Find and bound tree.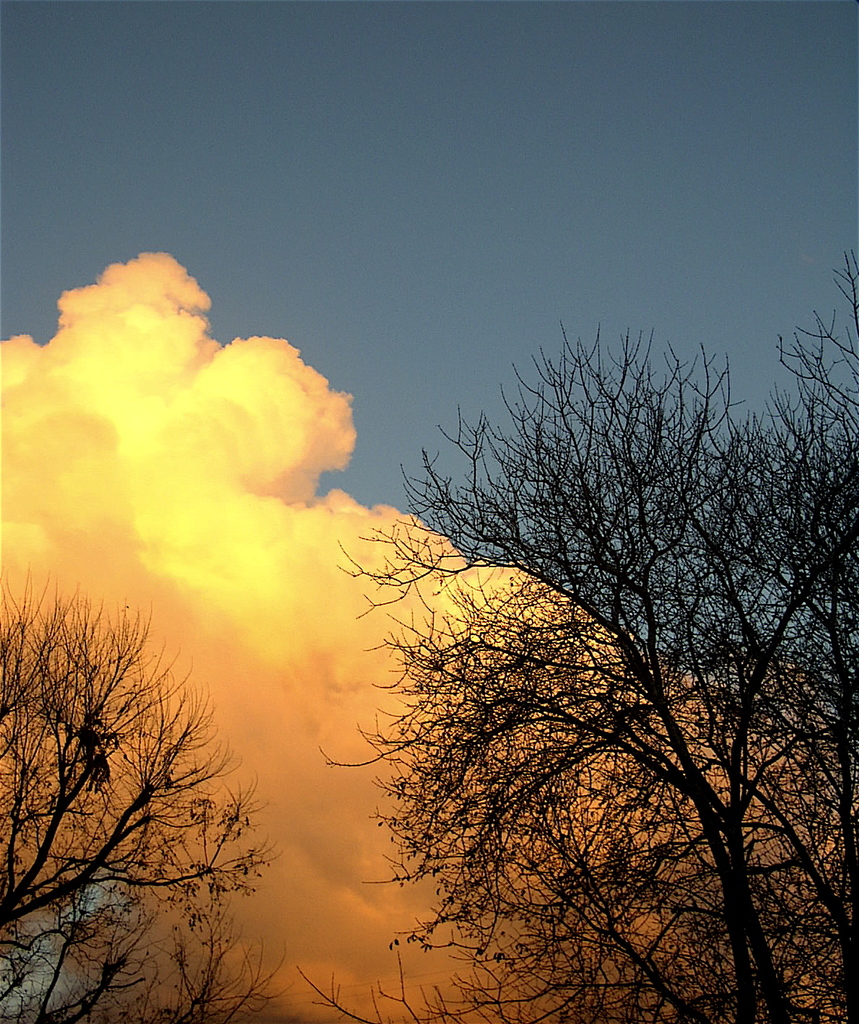
Bound: select_region(0, 561, 279, 1023).
